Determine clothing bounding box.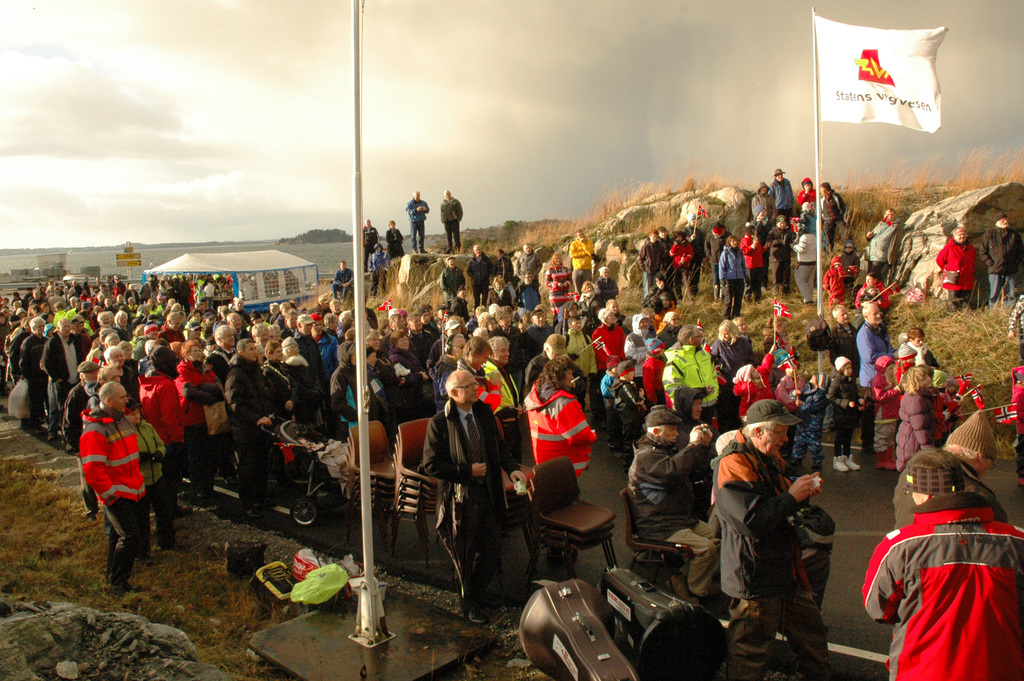
Determined: bbox(865, 214, 905, 280).
